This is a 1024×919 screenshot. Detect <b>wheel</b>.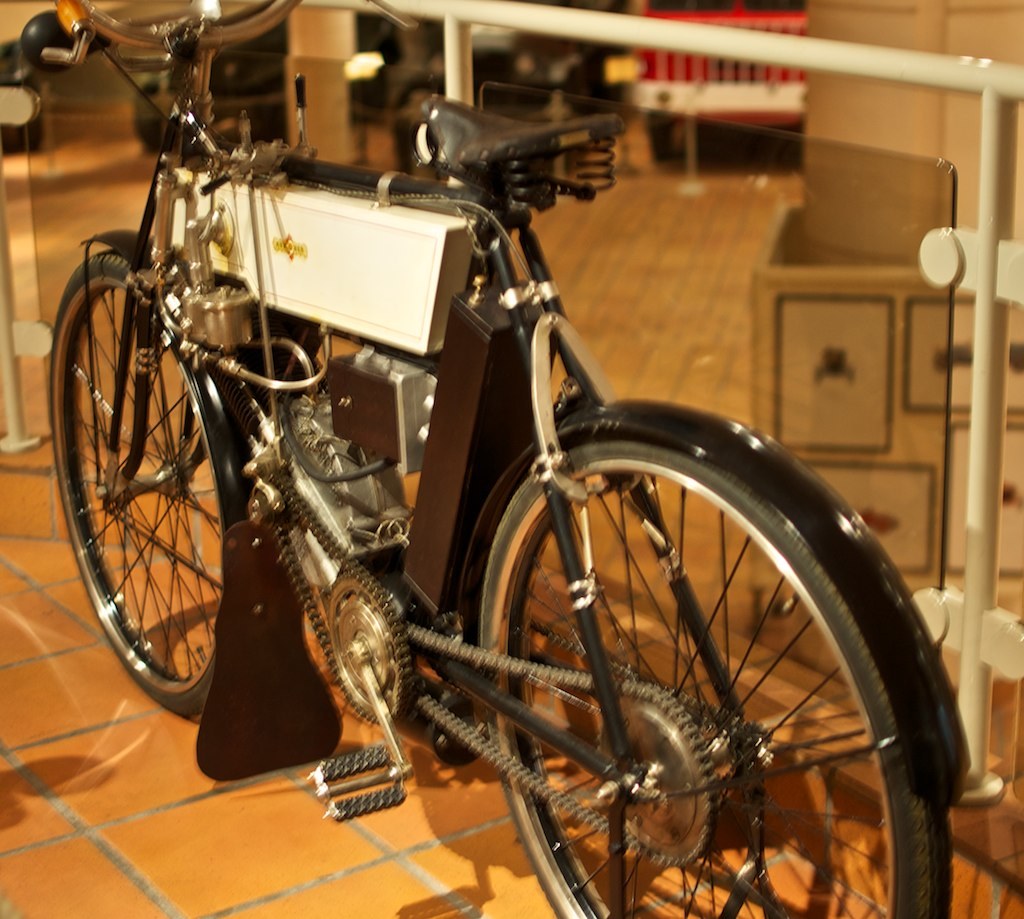
pyautogui.locateOnScreen(48, 235, 249, 708).
